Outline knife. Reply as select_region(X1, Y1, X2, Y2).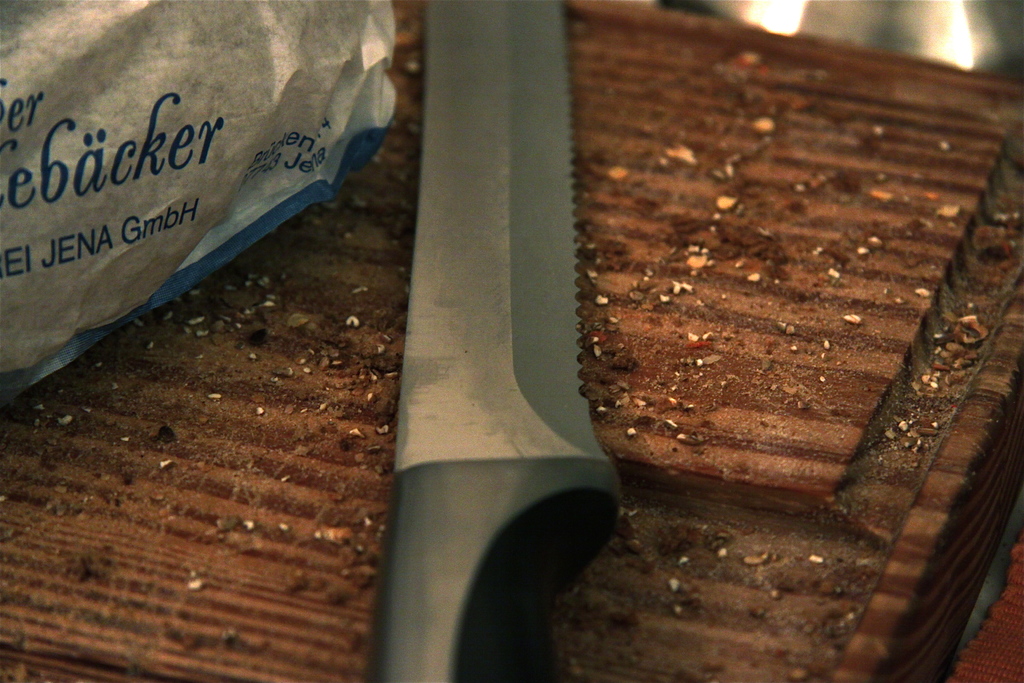
select_region(362, 0, 624, 682).
